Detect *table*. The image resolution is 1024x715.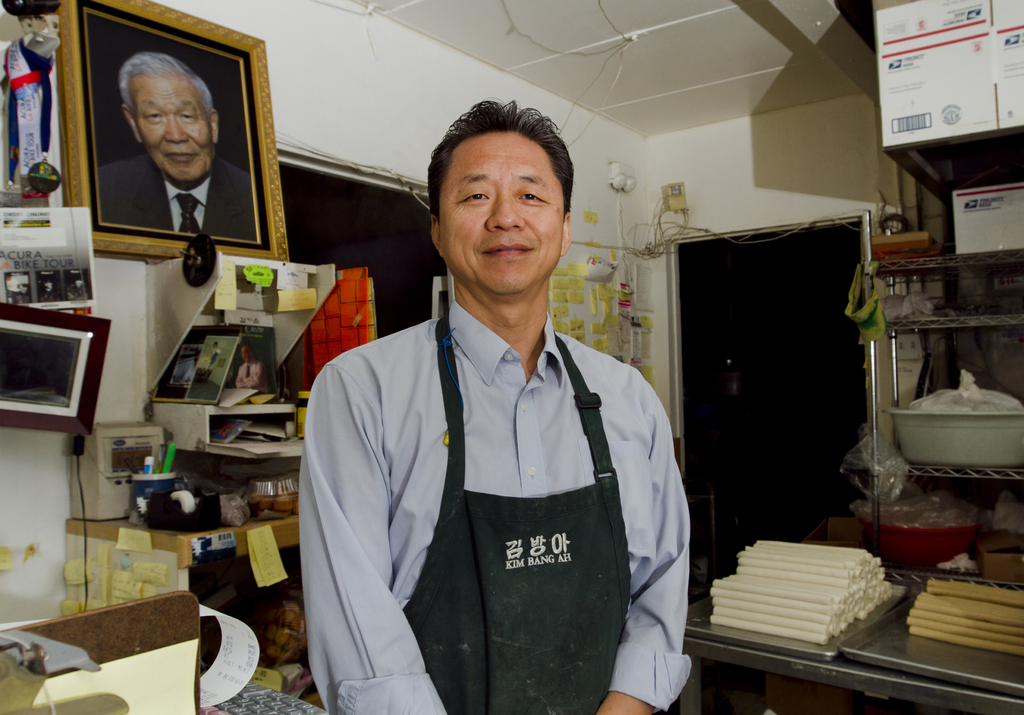
[left=683, top=599, right=1023, bottom=714].
